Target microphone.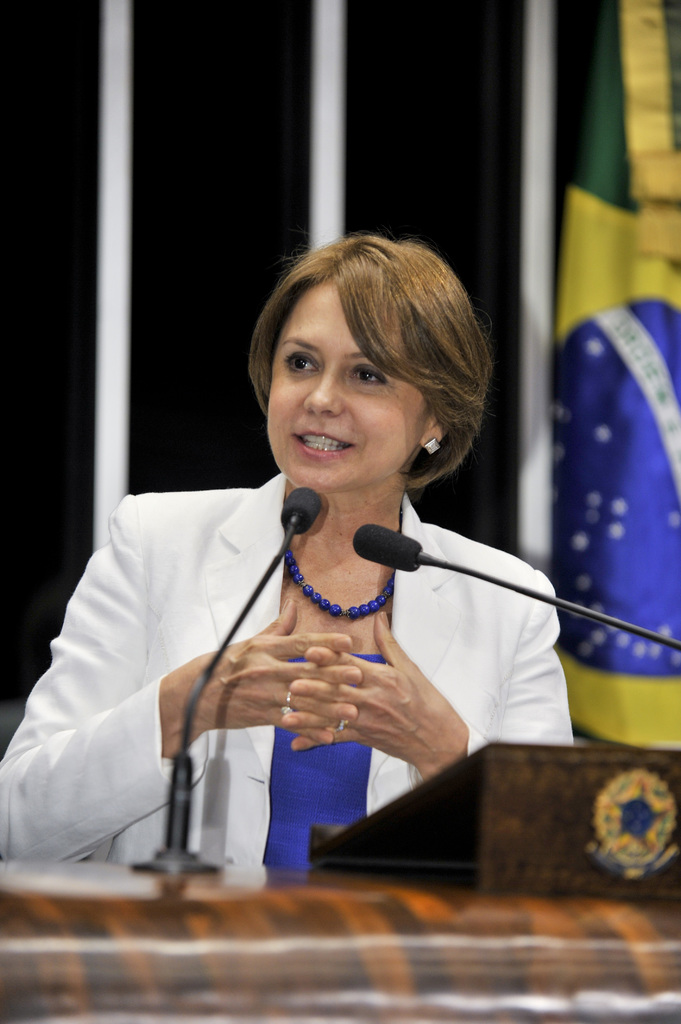
Target region: <region>350, 524, 421, 571</region>.
